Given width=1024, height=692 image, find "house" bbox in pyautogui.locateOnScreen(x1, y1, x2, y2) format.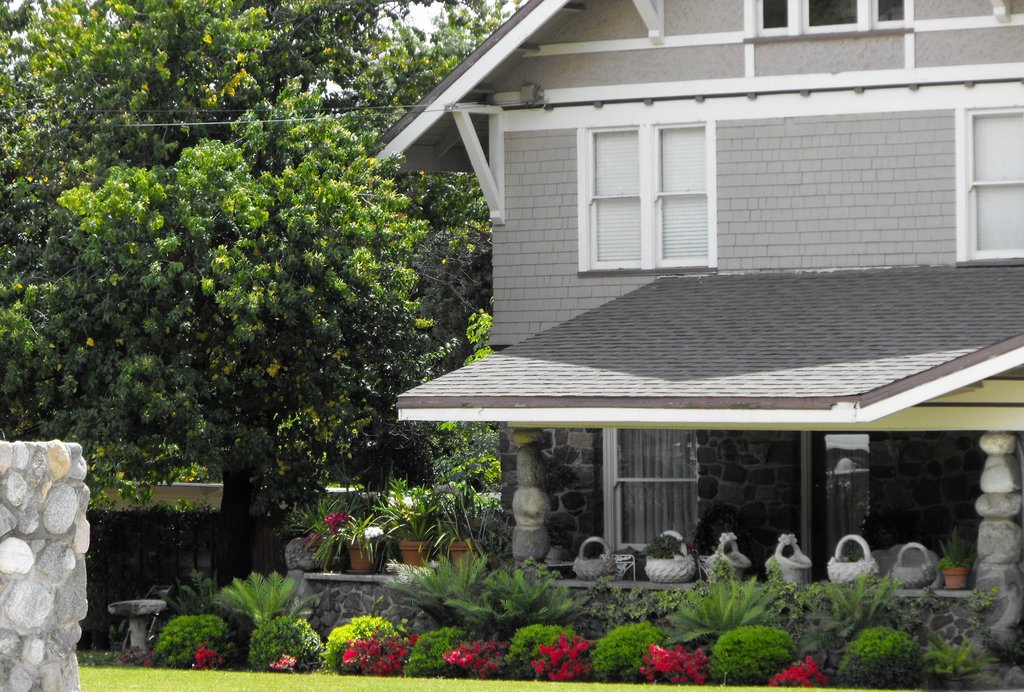
pyautogui.locateOnScreen(371, 87, 980, 603).
